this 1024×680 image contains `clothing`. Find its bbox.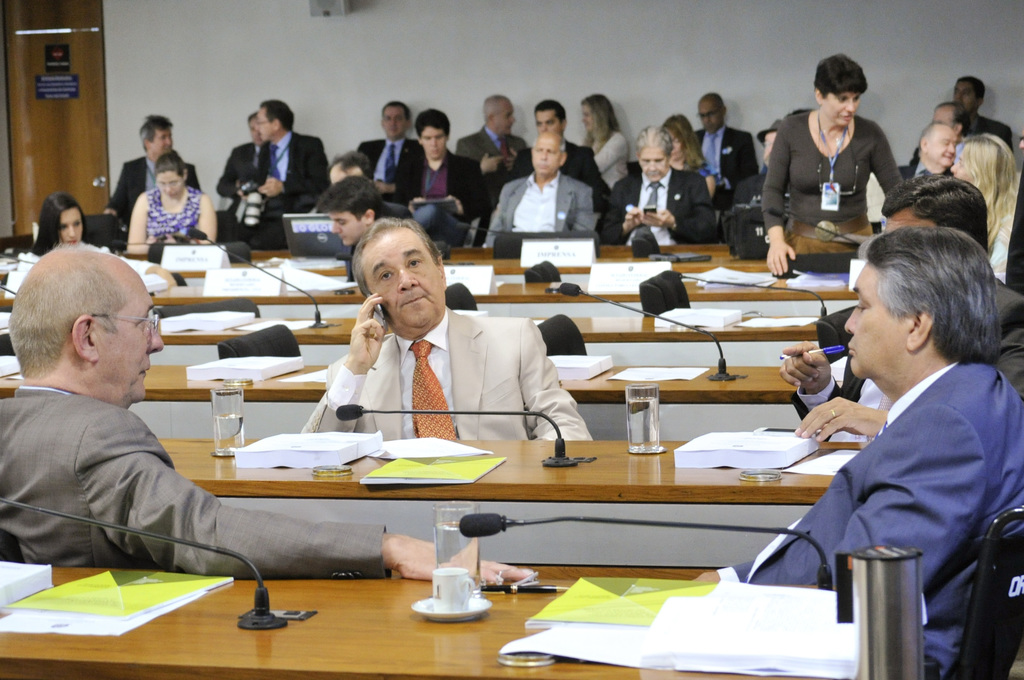
box=[0, 384, 397, 581].
